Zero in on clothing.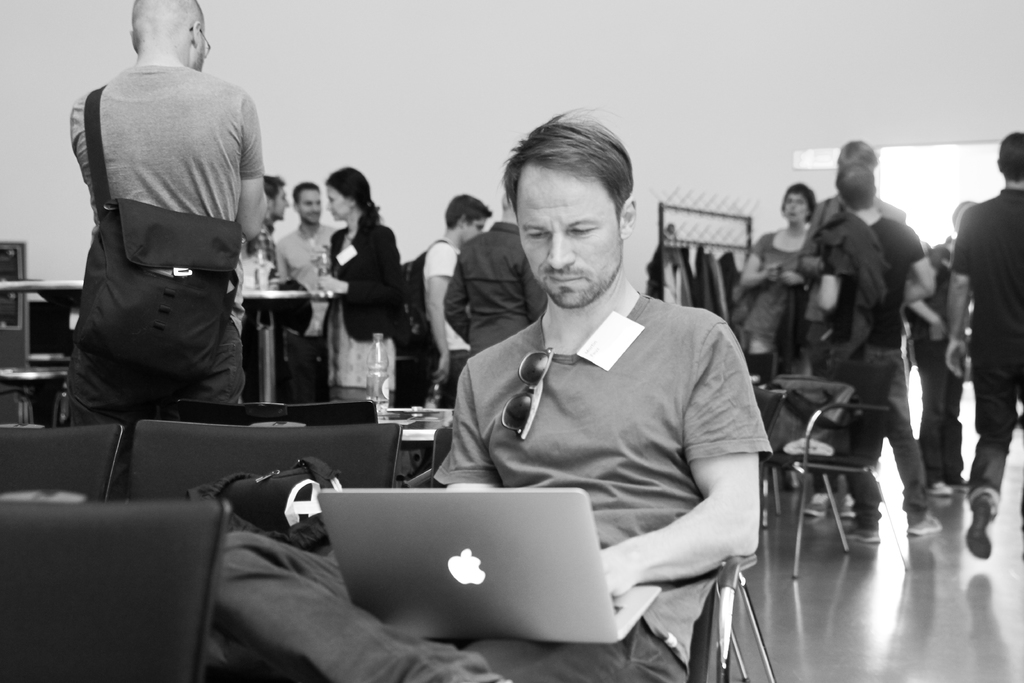
Zeroed in: 410/227/471/409.
